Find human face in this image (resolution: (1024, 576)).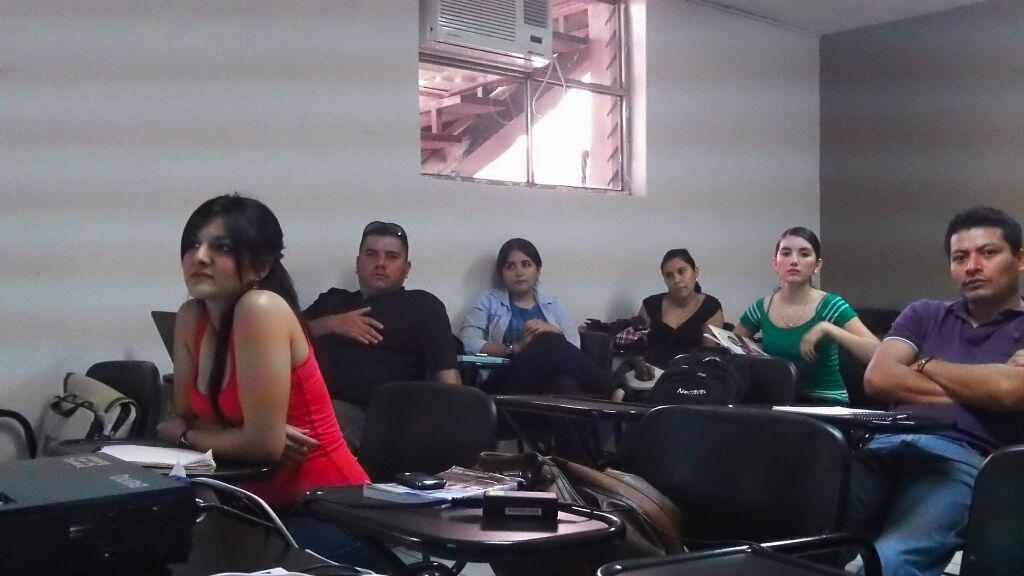
region(950, 227, 1021, 301).
